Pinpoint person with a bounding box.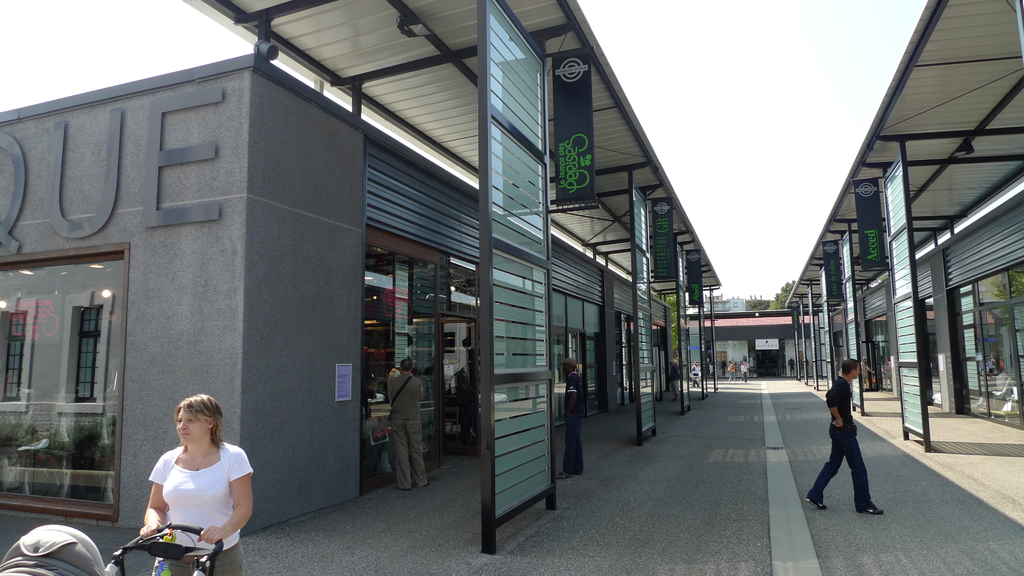
box(557, 359, 584, 481).
